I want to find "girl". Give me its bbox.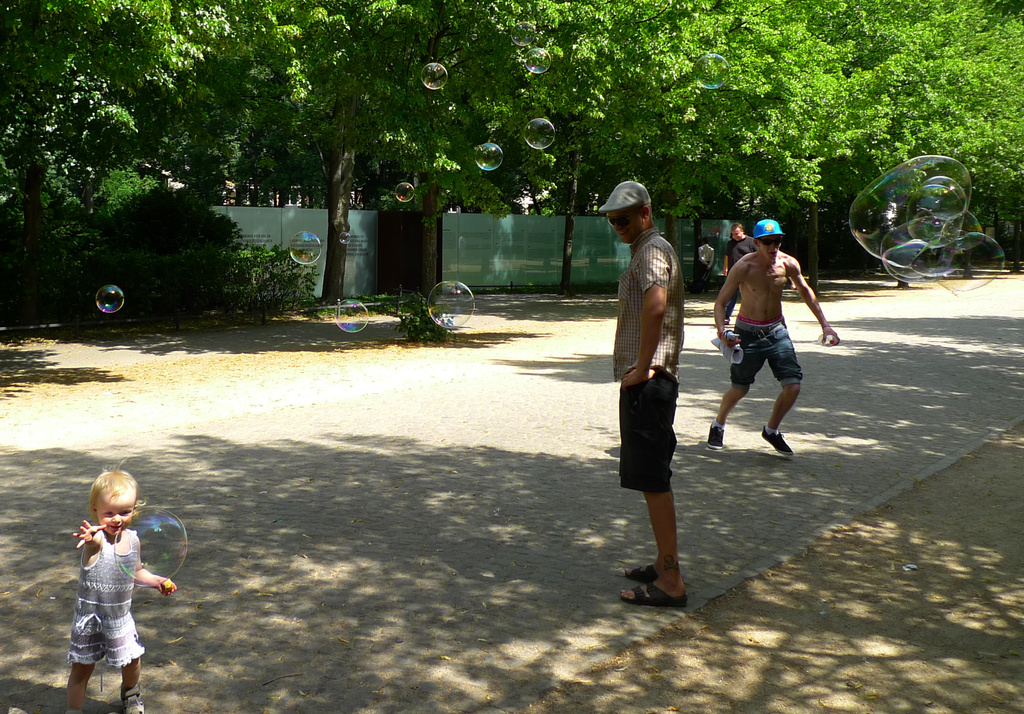
BBox(61, 460, 177, 713).
